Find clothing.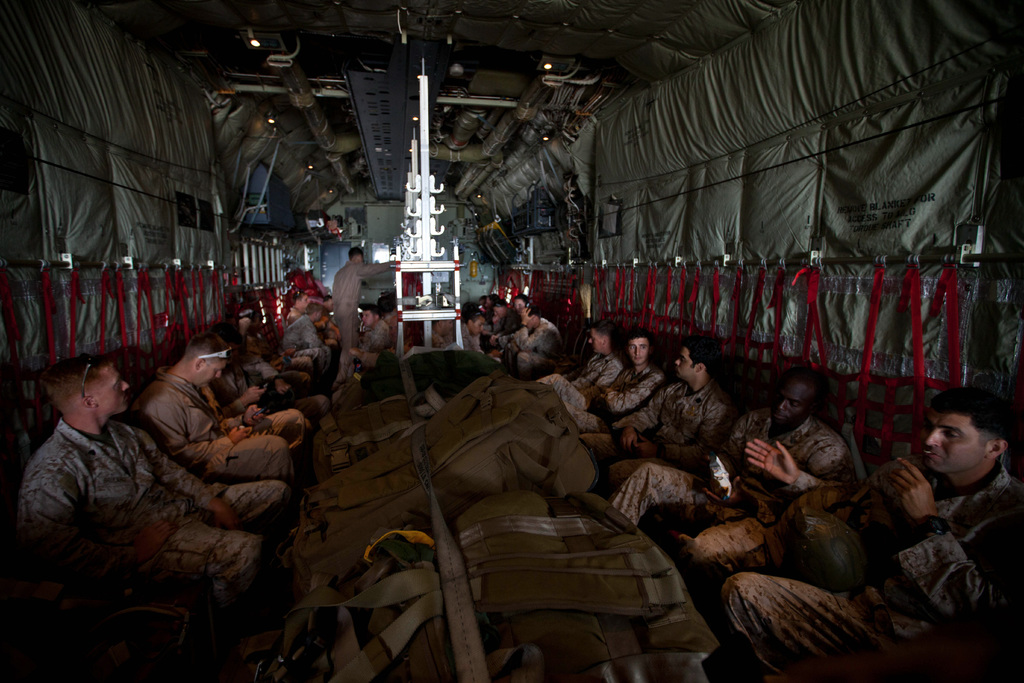
x1=614, y1=379, x2=745, y2=479.
